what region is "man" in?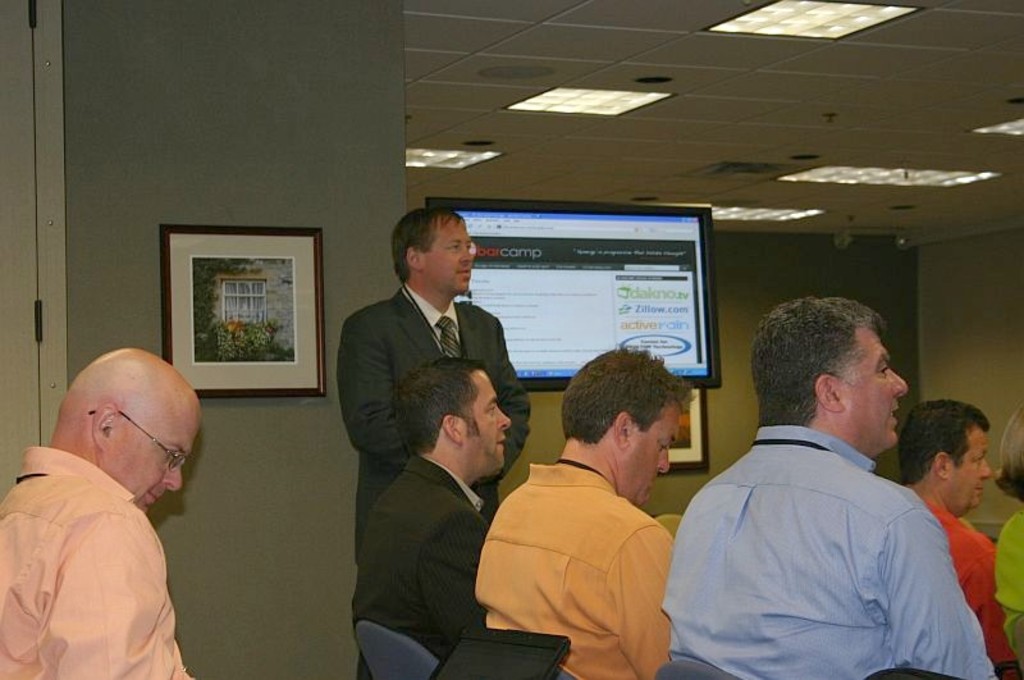
669:300:995:657.
